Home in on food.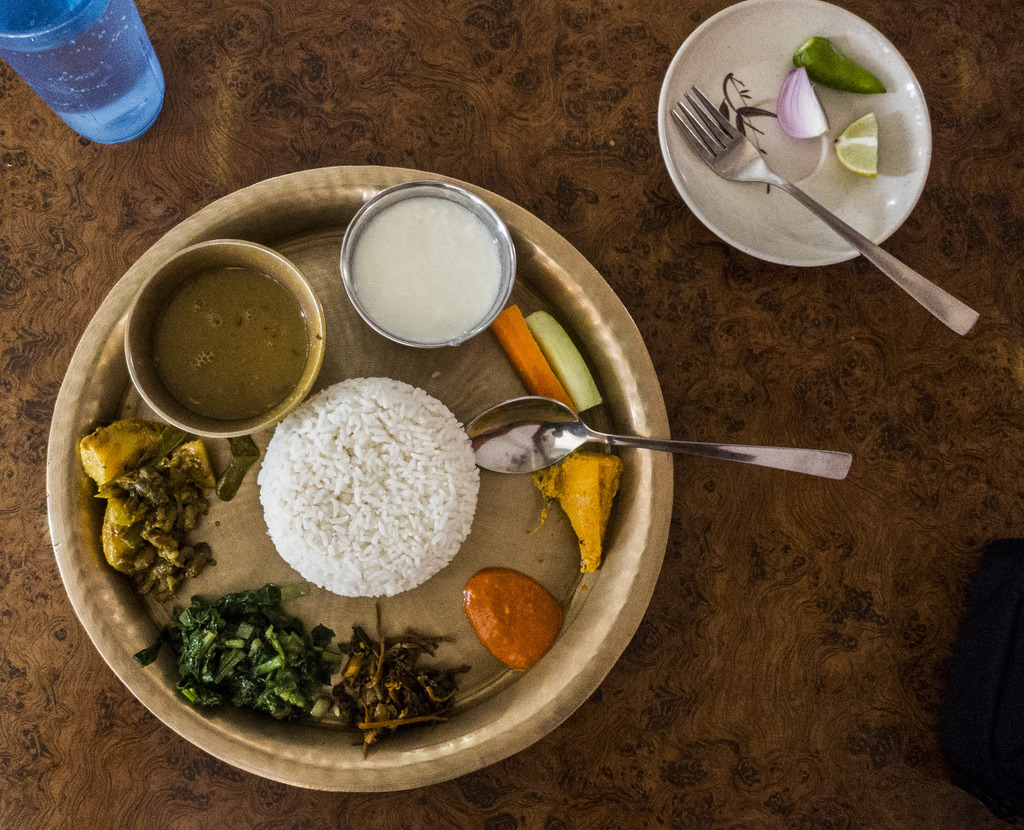
Homed in at rect(259, 375, 478, 600).
